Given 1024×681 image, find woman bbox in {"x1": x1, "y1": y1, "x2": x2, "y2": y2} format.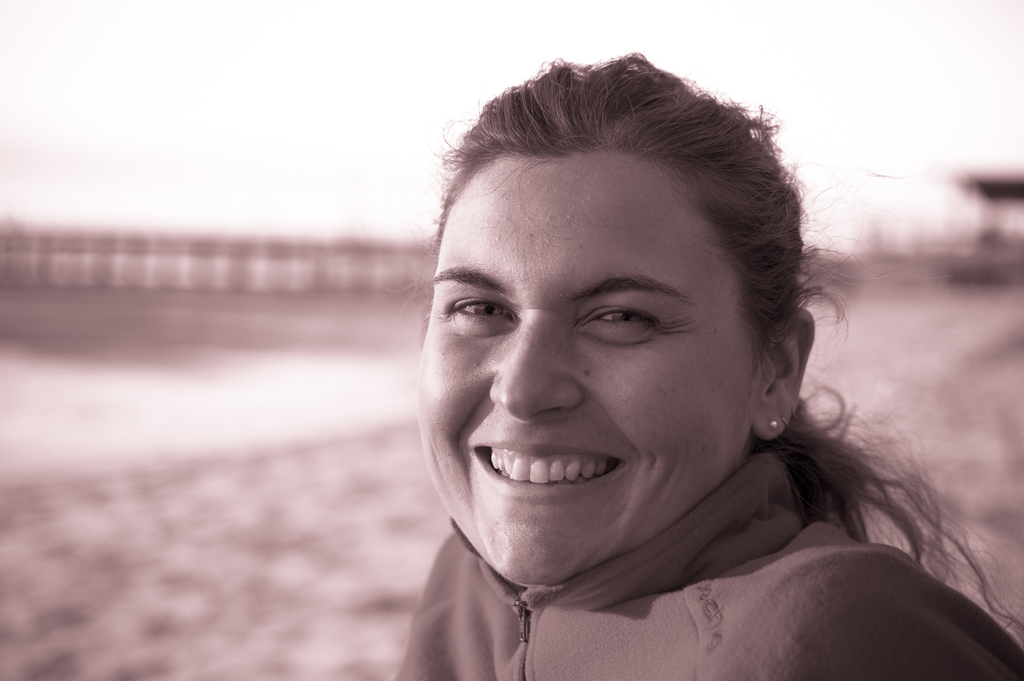
{"x1": 331, "y1": 53, "x2": 979, "y2": 666}.
